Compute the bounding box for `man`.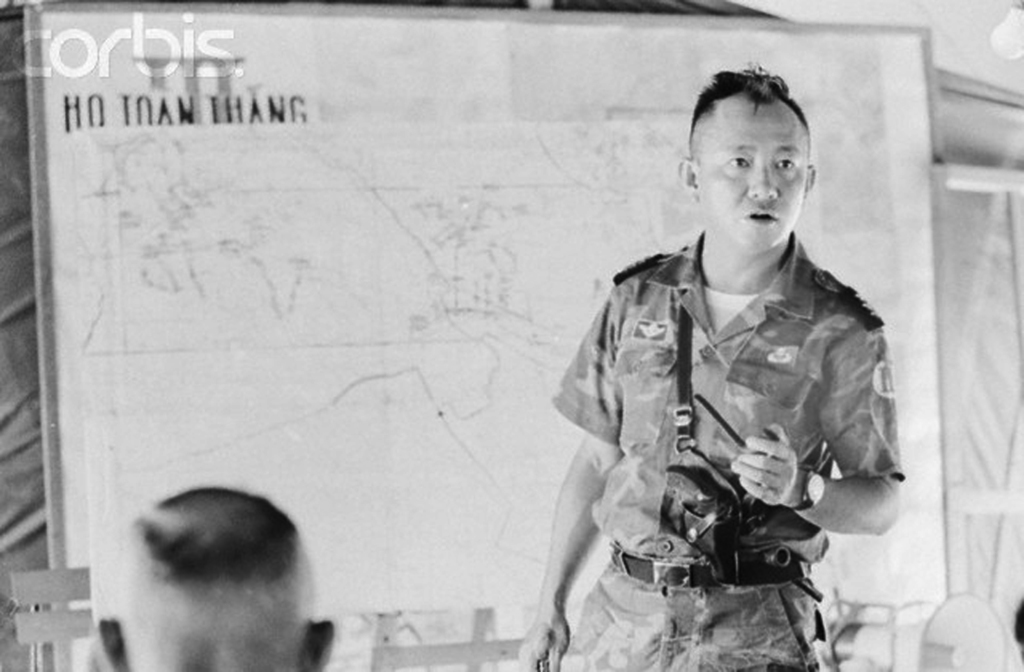
box=[79, 486, 334, 671].
